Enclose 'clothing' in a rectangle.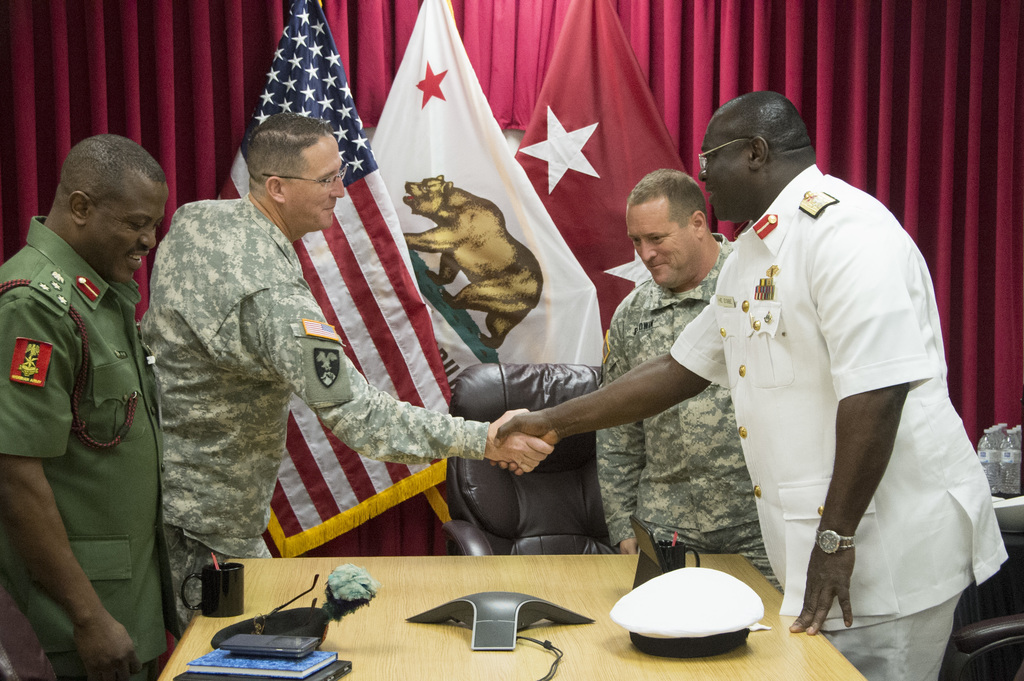
(x1=673, y1=163, x2=993, y2=632).
